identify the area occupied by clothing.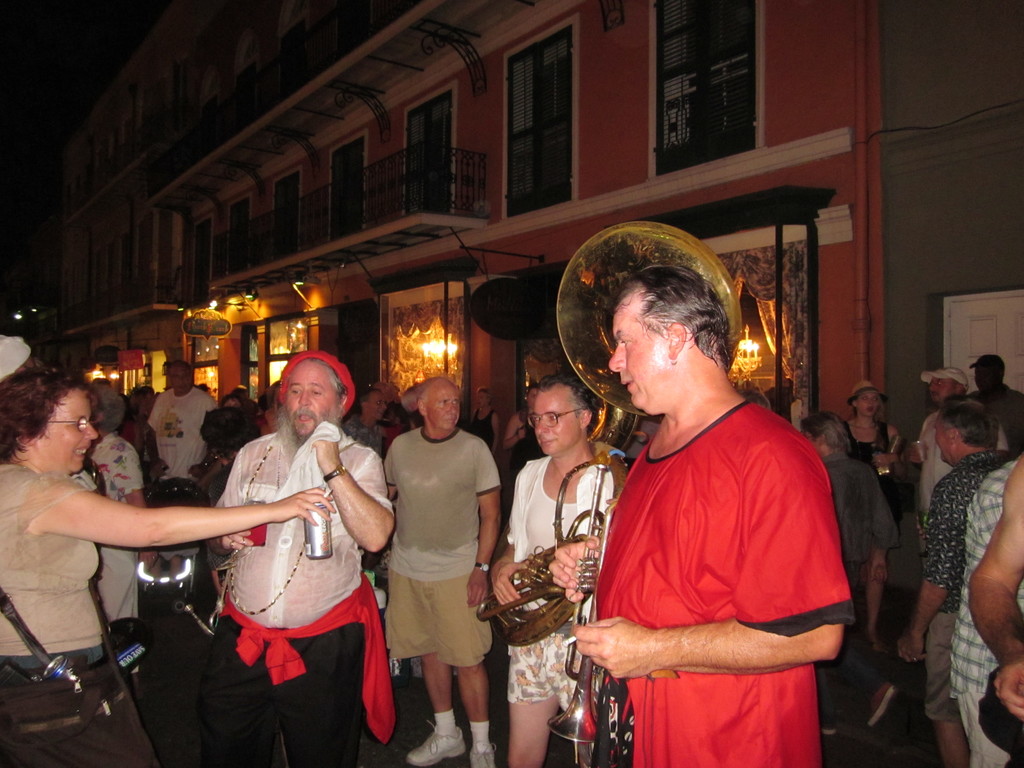
Area: rect(0, 466, 95, 653).
